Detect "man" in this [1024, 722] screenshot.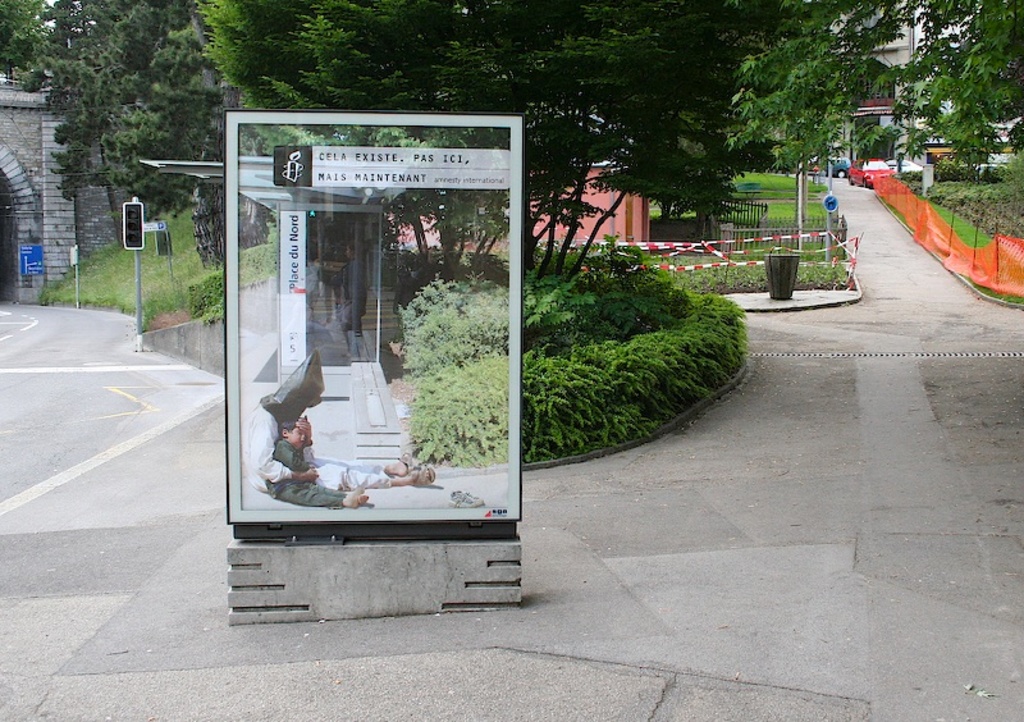
Detection: (242, 385, 431, 493).
